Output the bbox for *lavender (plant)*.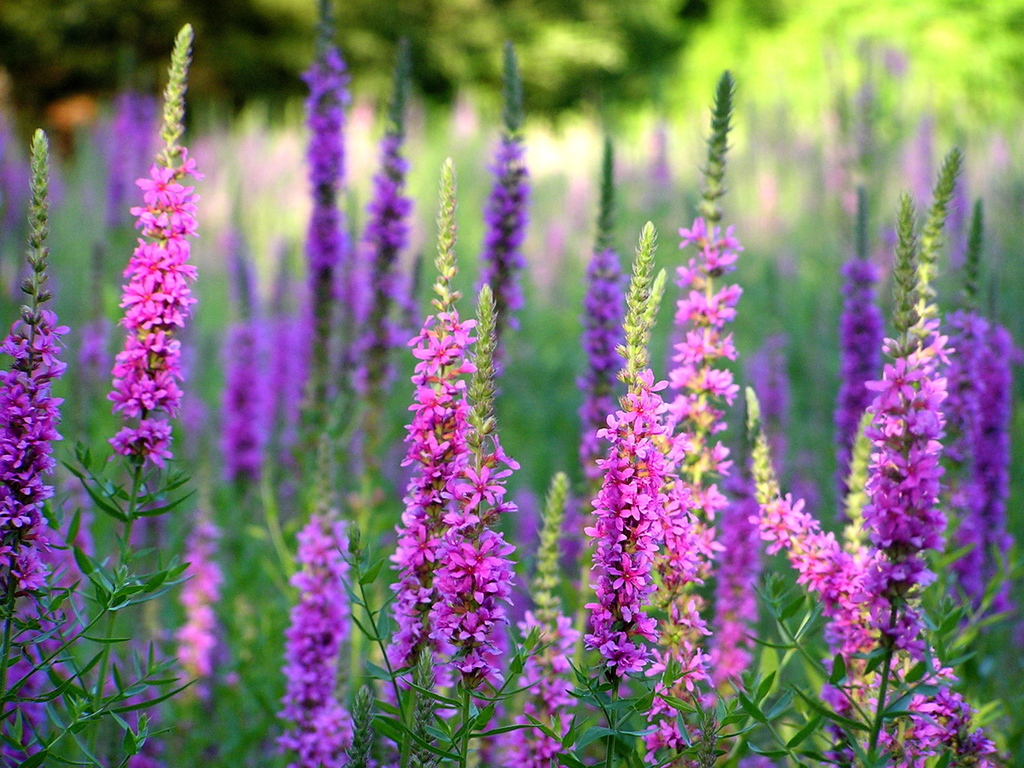
<bbox>414, 298, 517, 767</bbox>.
